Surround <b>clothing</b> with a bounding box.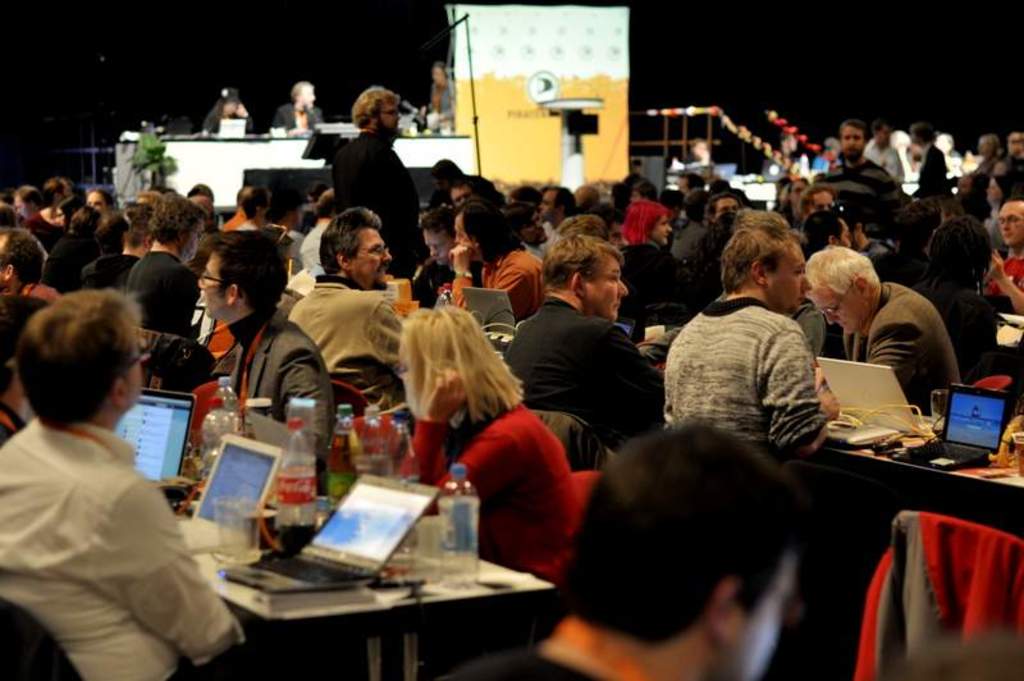
439, 644, 611, 680.
